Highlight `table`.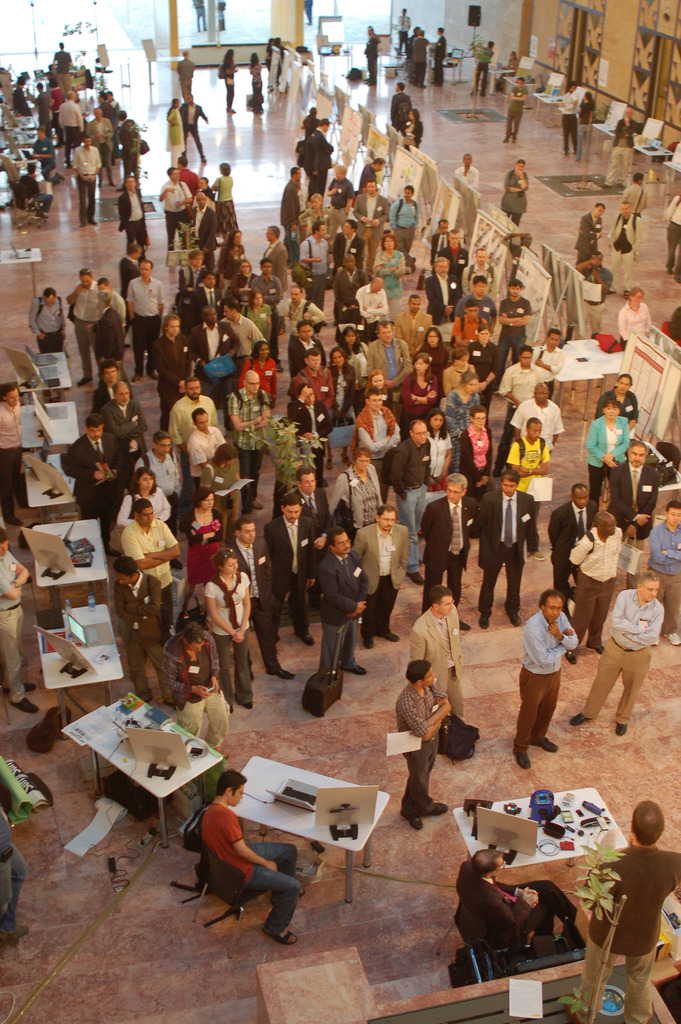
Highlighted region: [left=33, top=518, right=109, bottom=607].
